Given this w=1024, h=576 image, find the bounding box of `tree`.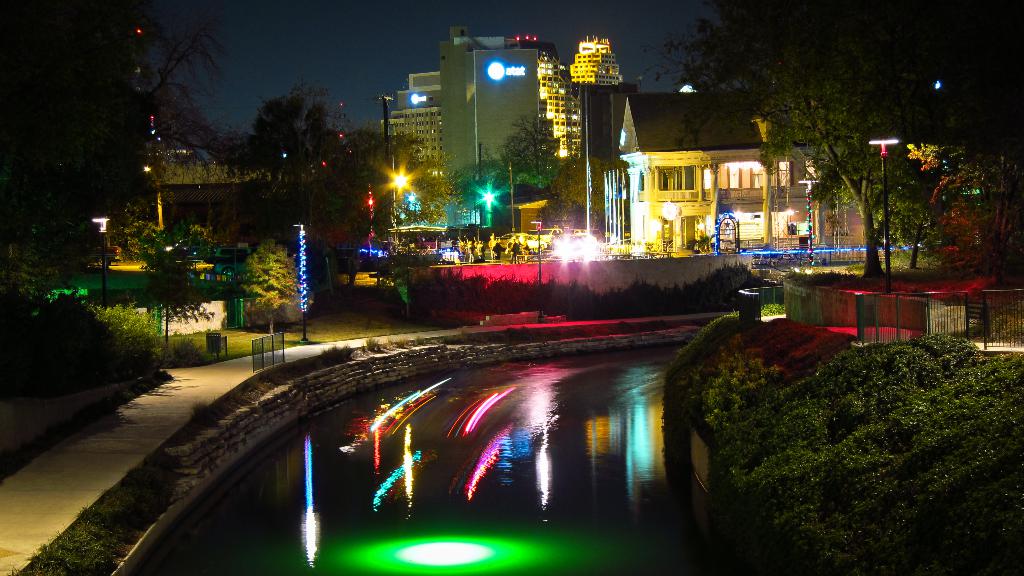
rect(239, 90, 309, 153).
